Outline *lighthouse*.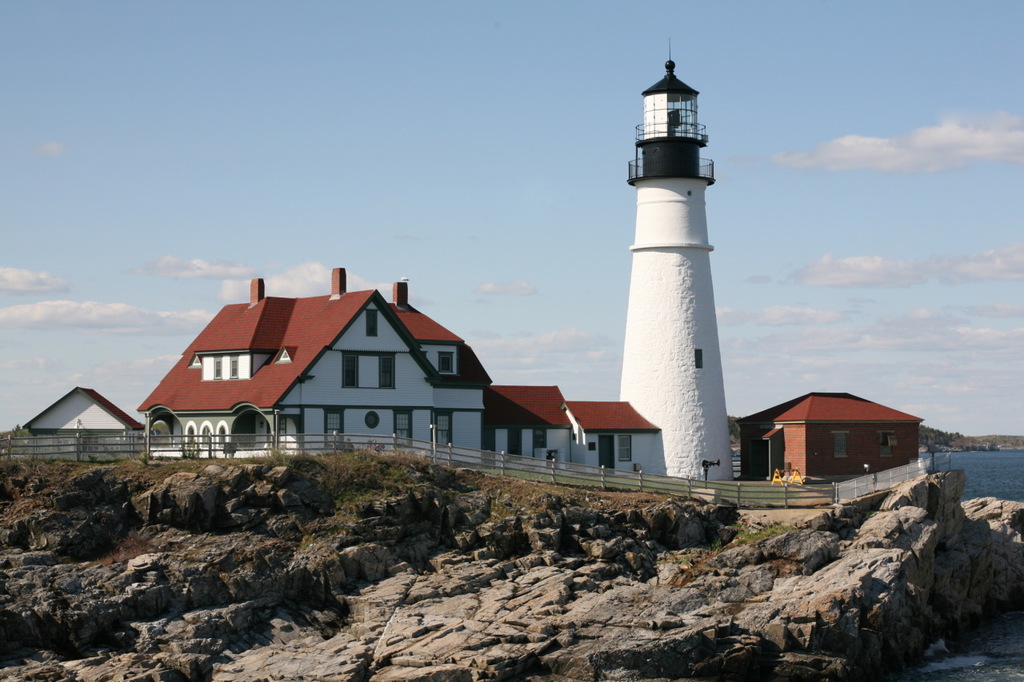
Outline: detection(621, 30, 734, 485).
